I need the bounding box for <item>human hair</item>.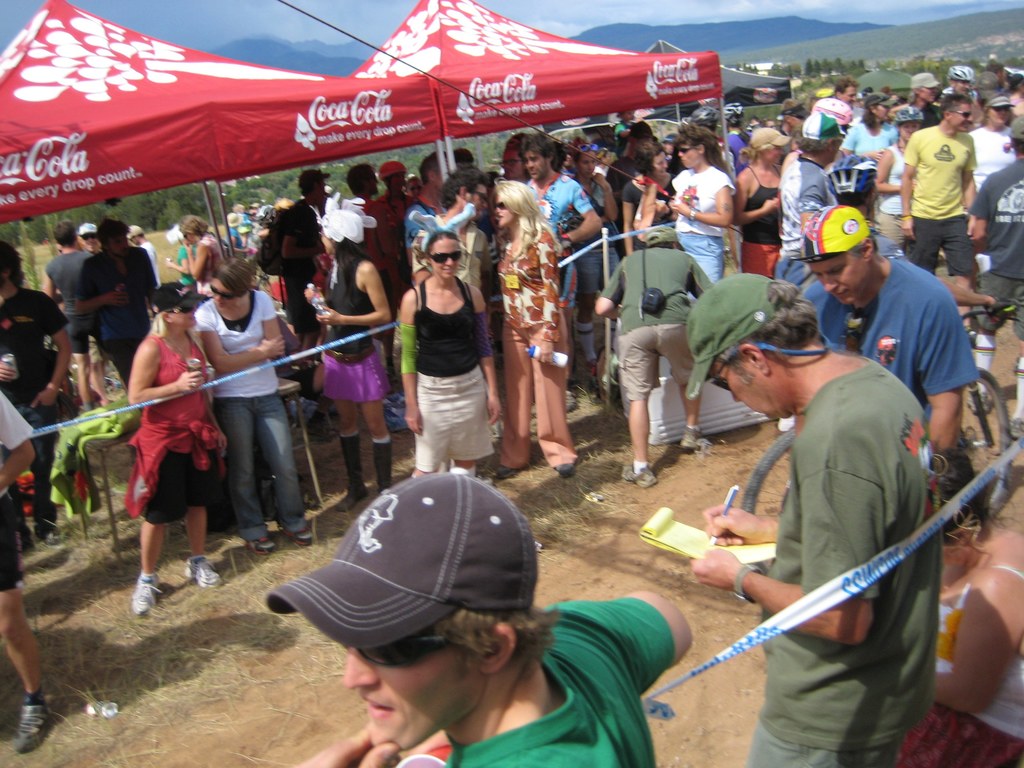
Here it is: left=413, top=229, right=461, bottom=269.
